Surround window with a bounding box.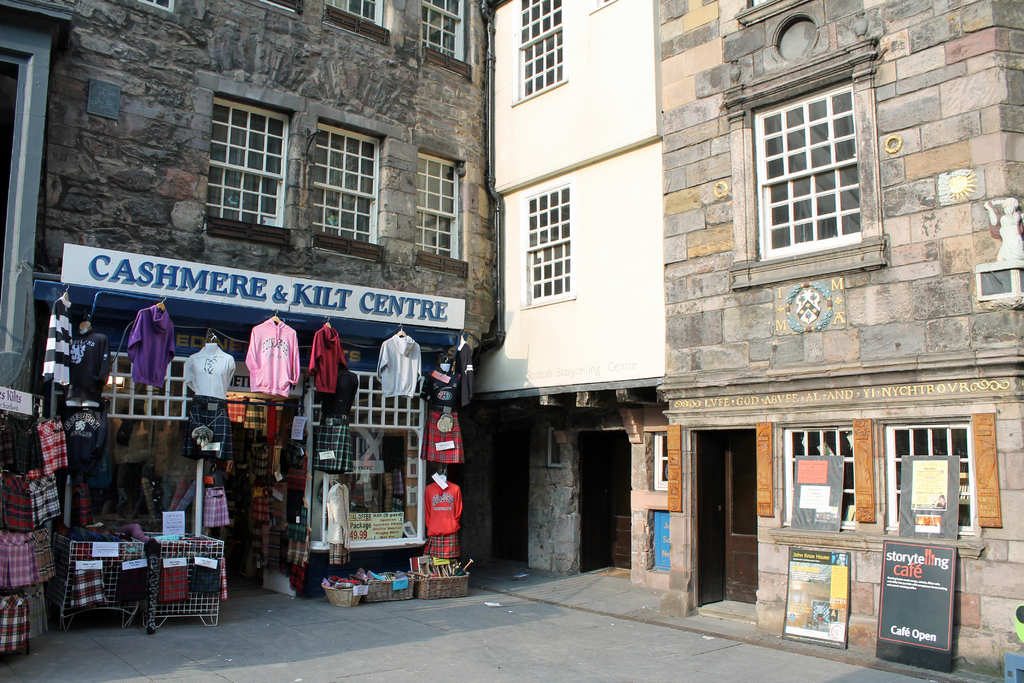
BBox(312, 116, 382, 263).
